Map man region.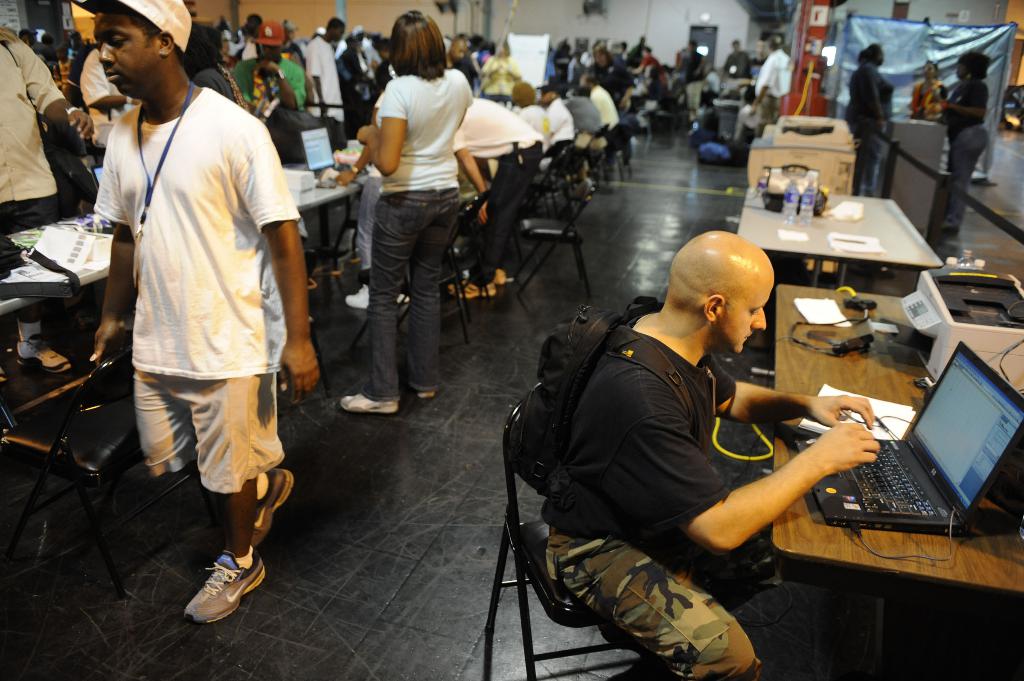
Mapped to detection(83, 9, 303, 610).
